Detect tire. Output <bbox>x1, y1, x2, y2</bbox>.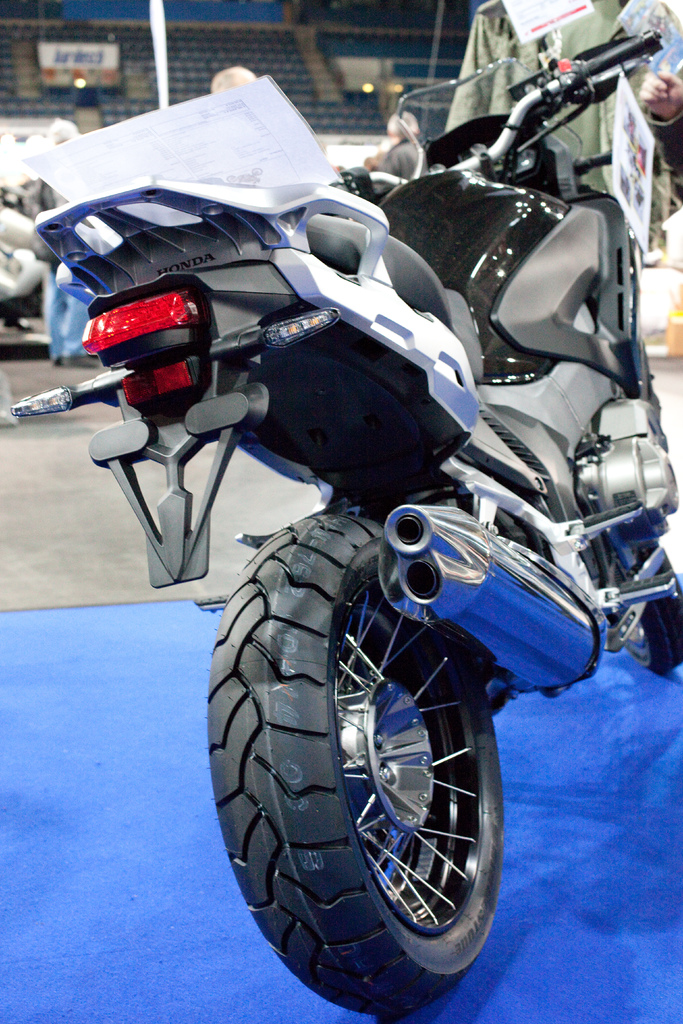
<bbox>202, 506, 523, 1016</bbox>.
